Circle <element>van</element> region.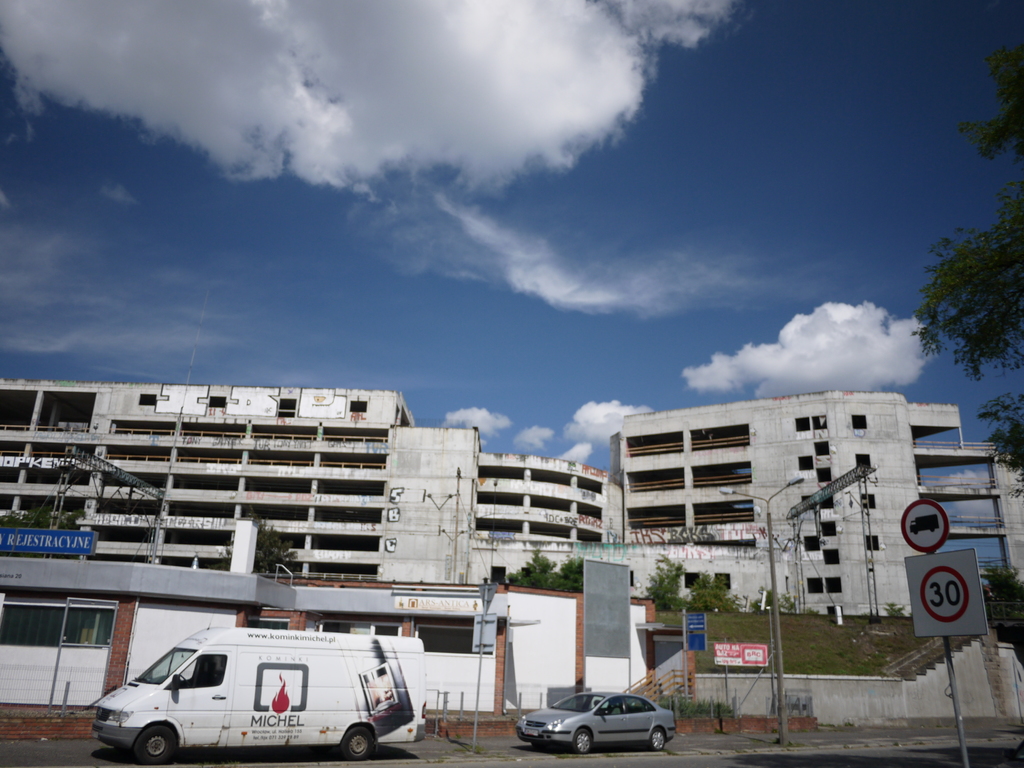
Region: bbox(88, 620, 430, 767).
